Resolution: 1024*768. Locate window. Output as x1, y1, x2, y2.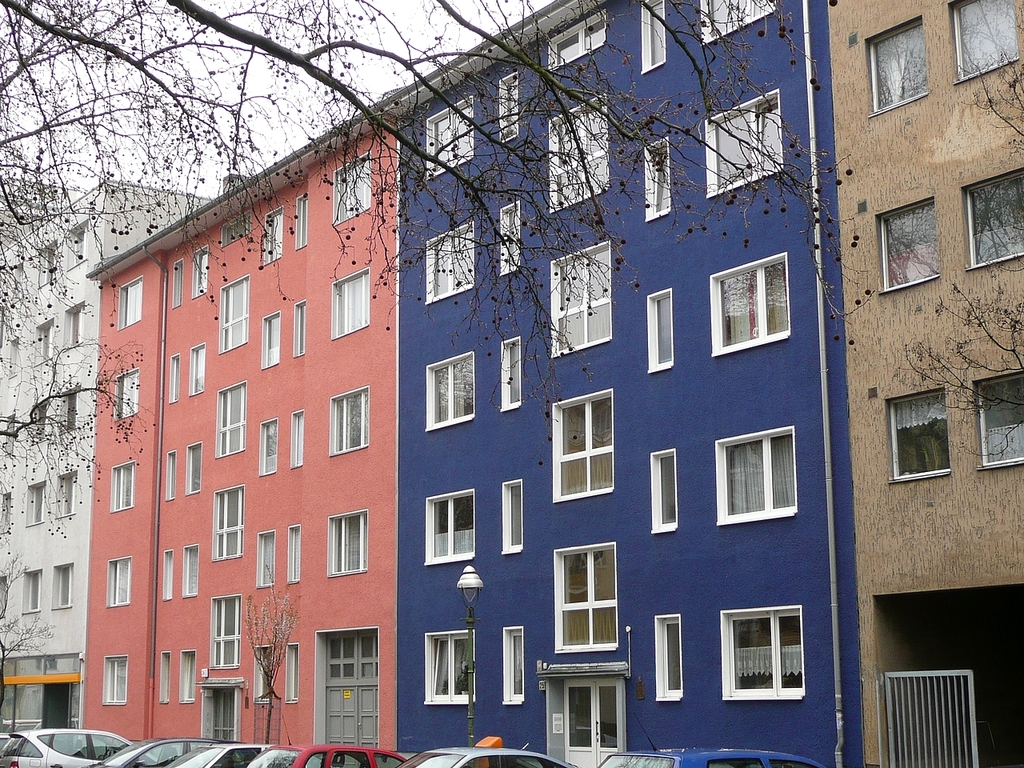
699, 0, 775, 41.
